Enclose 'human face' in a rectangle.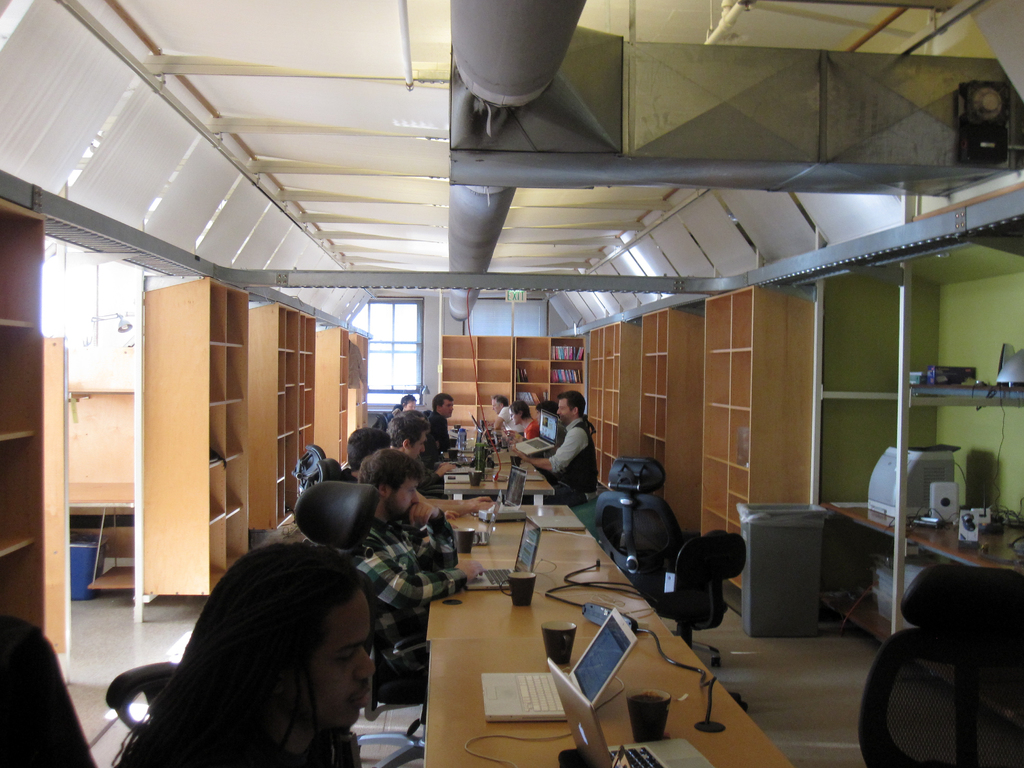
BBox(391, 476, 419, 523).
